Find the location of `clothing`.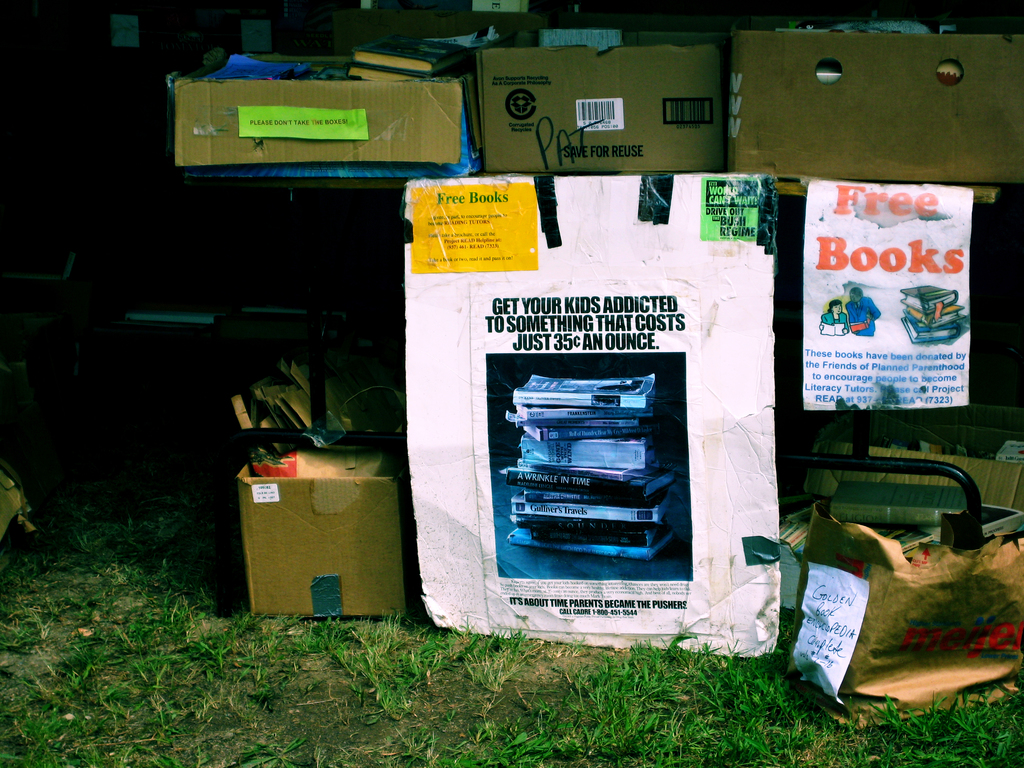
Location: (x1=845, y1=296, x2=883, y2=337).
